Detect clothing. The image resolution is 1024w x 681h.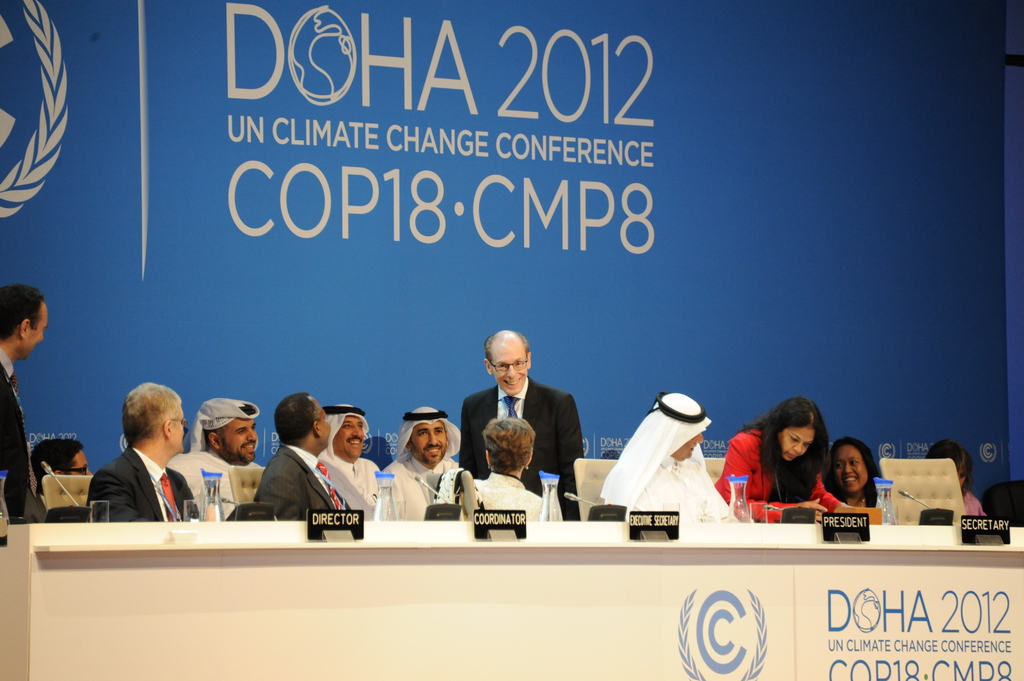
l=600, t=438, r=747, b=532.
